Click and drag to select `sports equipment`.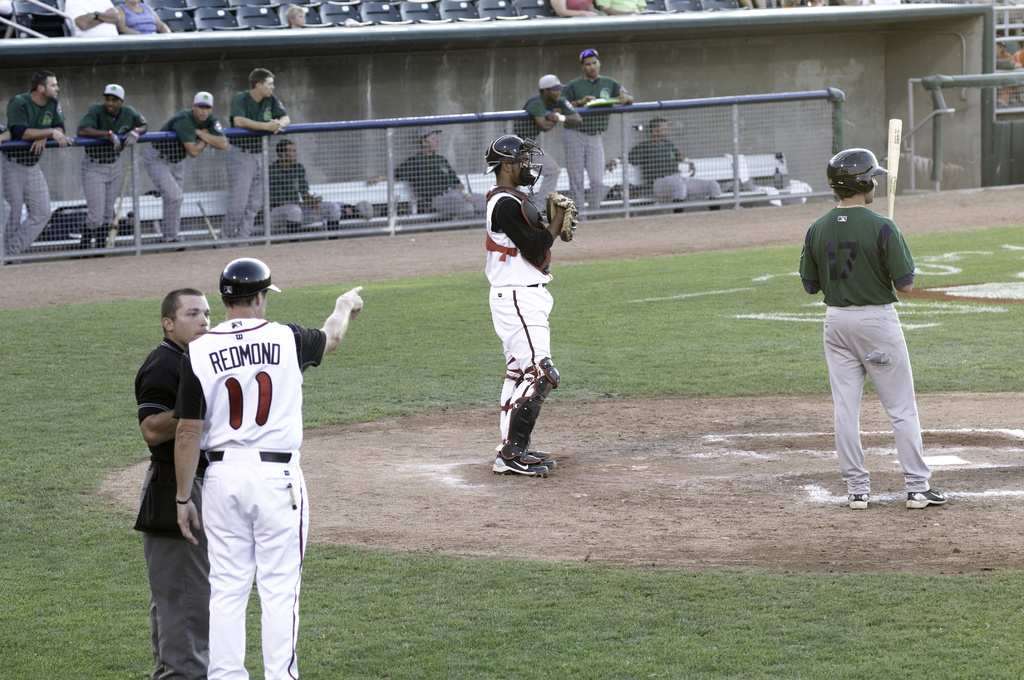
Selection: detection(546, 189, 582, 243).
